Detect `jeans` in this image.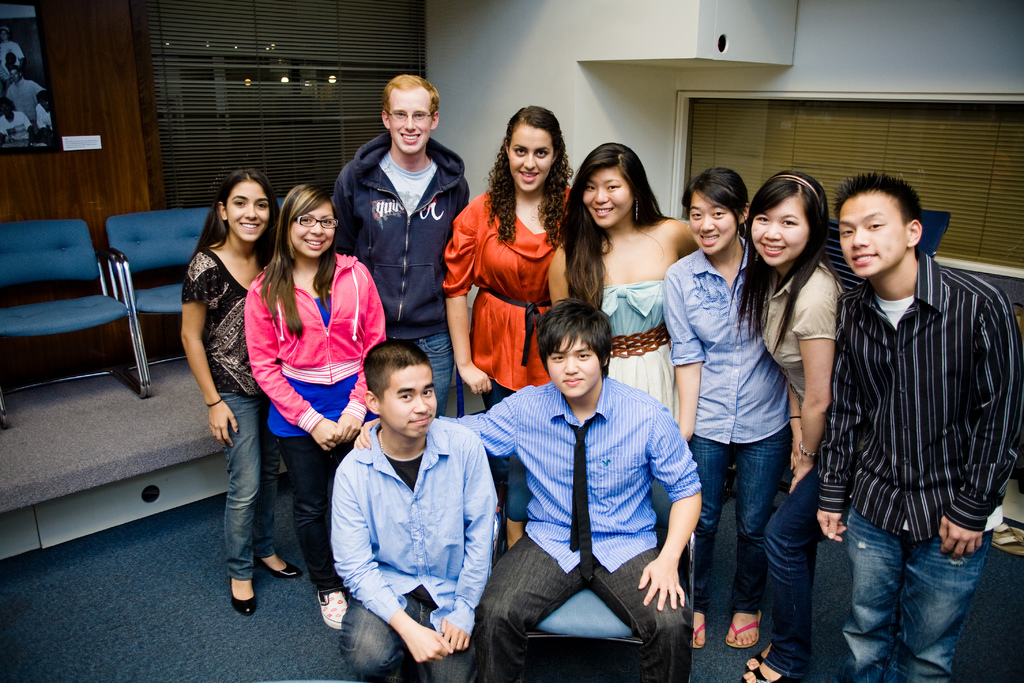
Detection: locate(838, 507, 986, 682).
